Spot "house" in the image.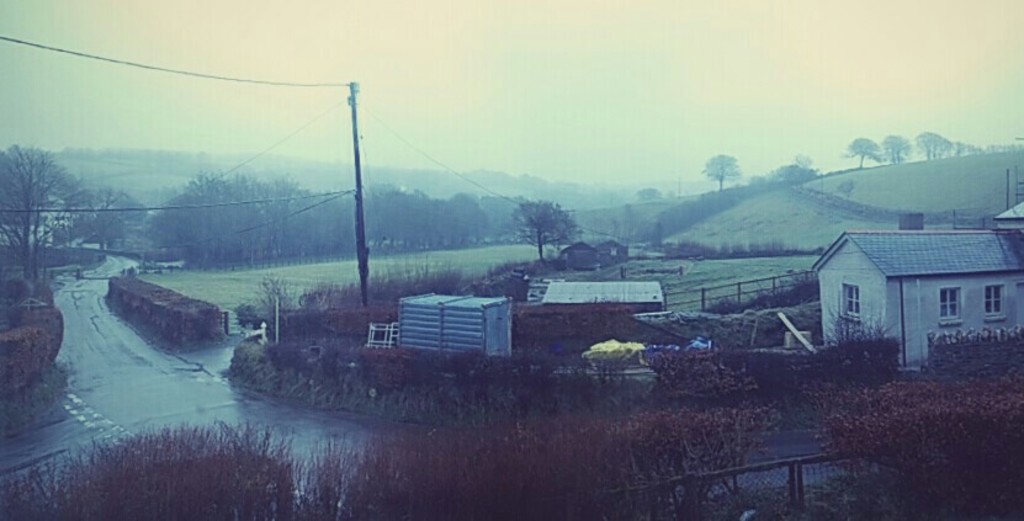
"house" found at (796,209,1019,368).
